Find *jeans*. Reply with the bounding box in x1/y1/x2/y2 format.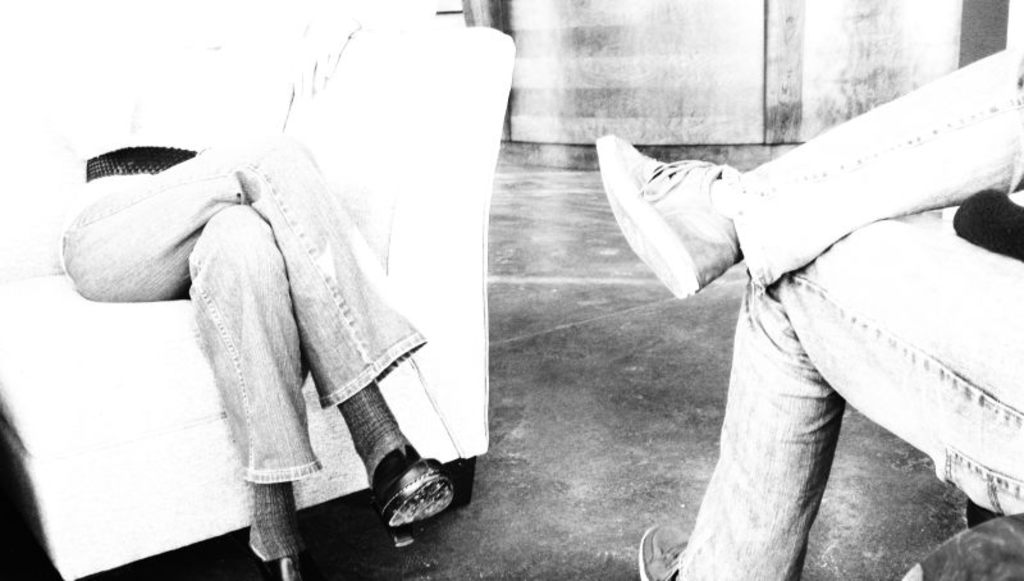
109/145/440/514.
